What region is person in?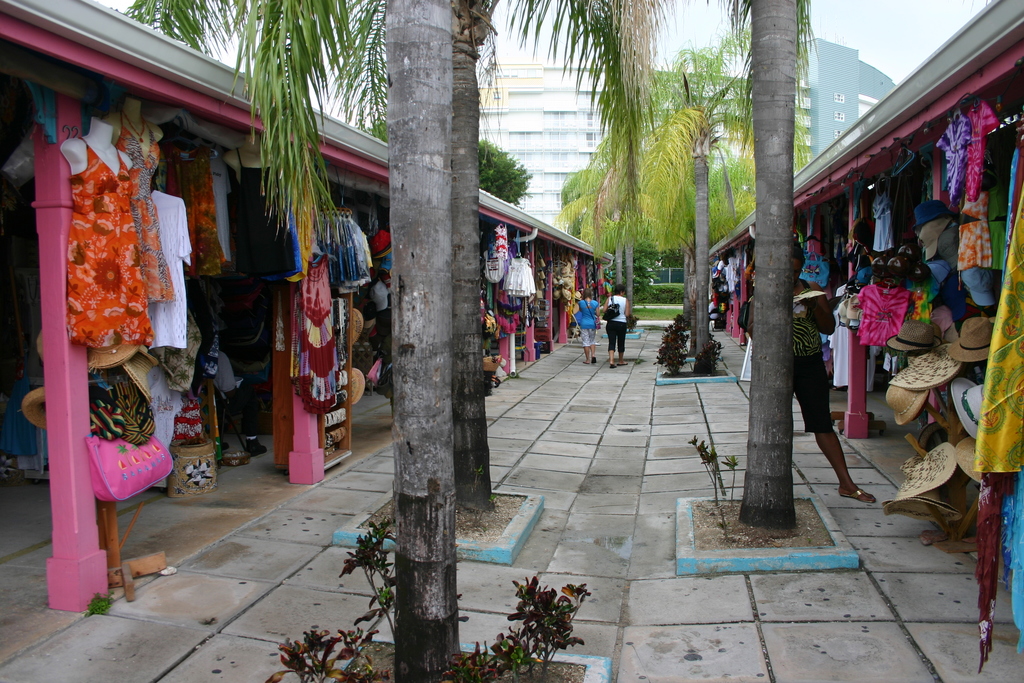
[left=212, top=348, right=268, bottom=459].
